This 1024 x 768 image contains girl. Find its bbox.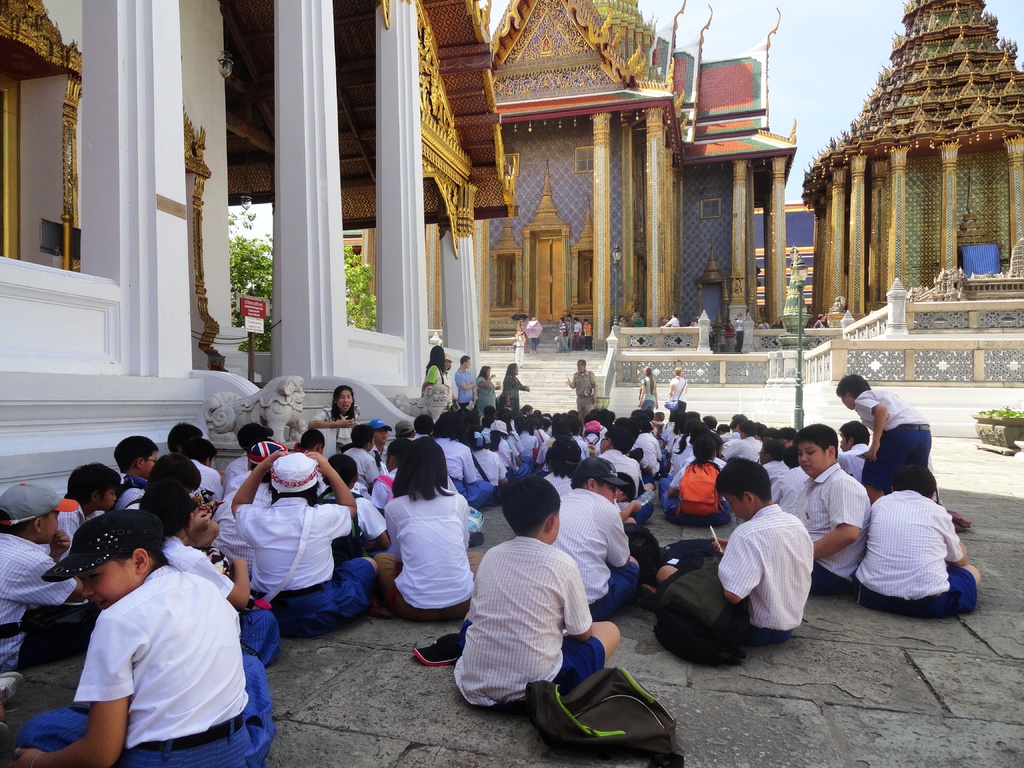
left=134, top=482, right=280, bottom=662.
